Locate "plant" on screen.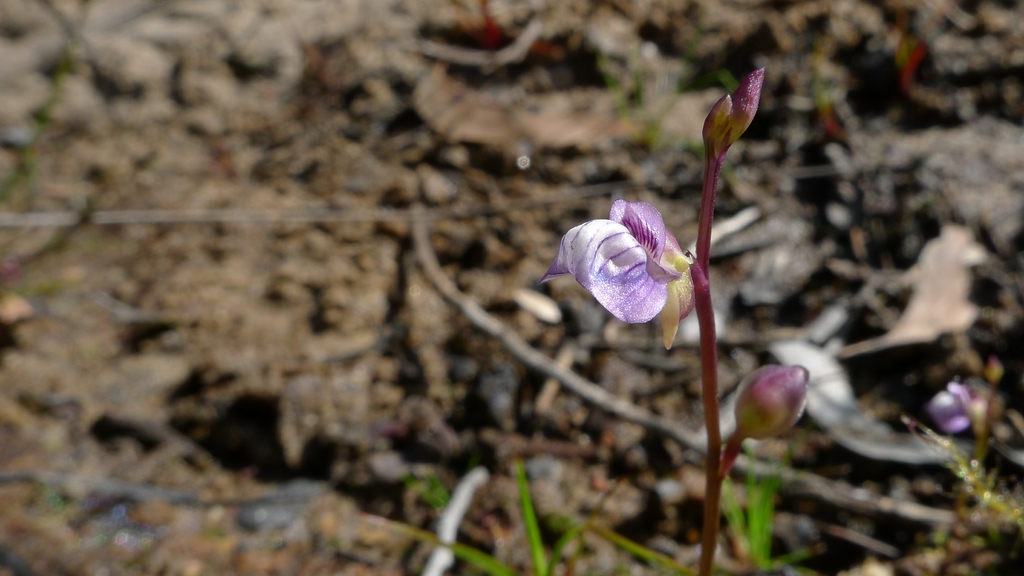
On screen at 358 67 1011 575.
